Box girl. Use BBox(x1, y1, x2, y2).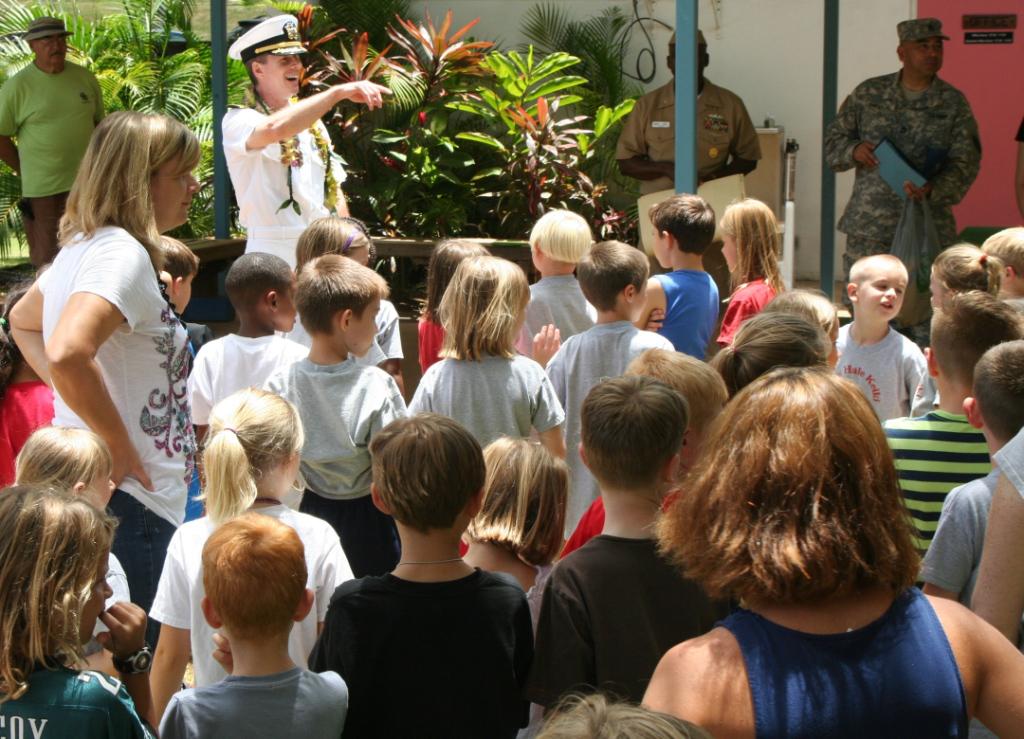
BBox(709, 199, 800, 356).
